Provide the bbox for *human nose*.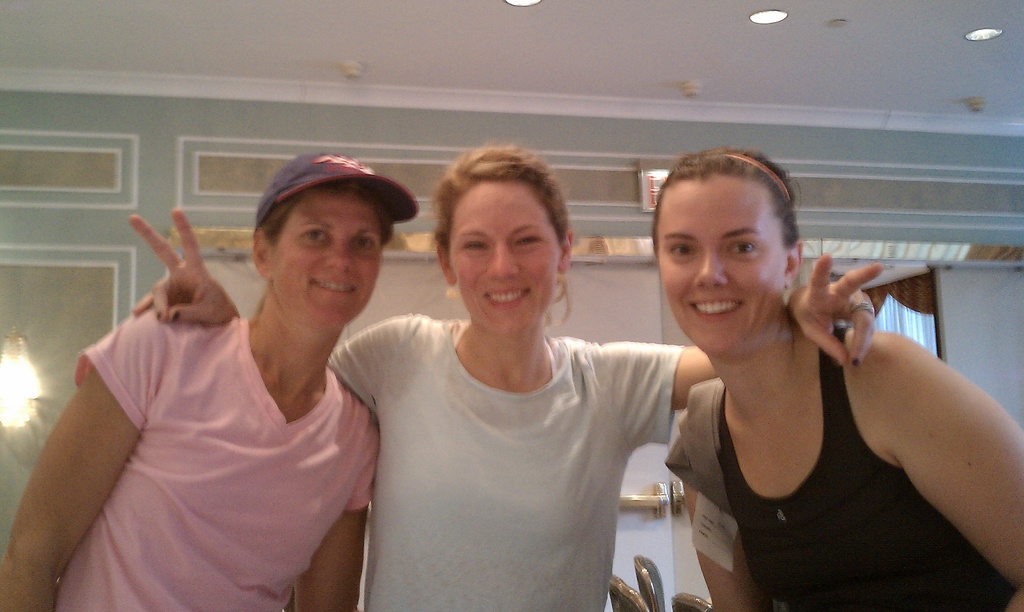
l=328, t=240, r=354, b=271.
